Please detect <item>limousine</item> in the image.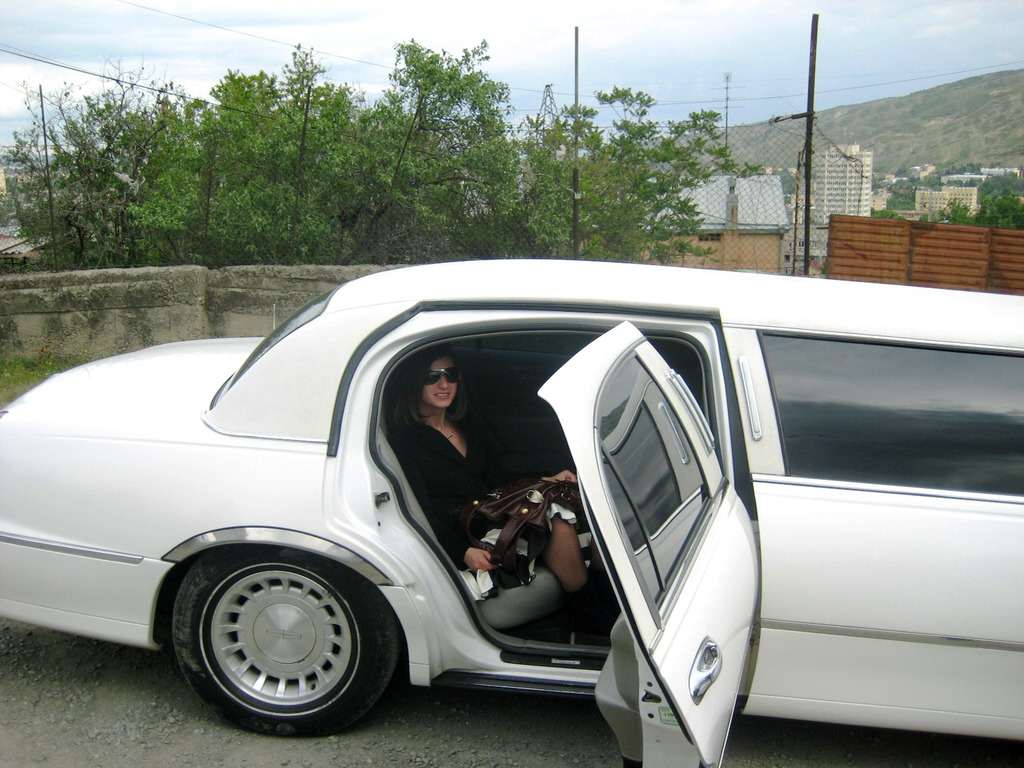
(left=0, top=258, right=1023, bottom=767).
